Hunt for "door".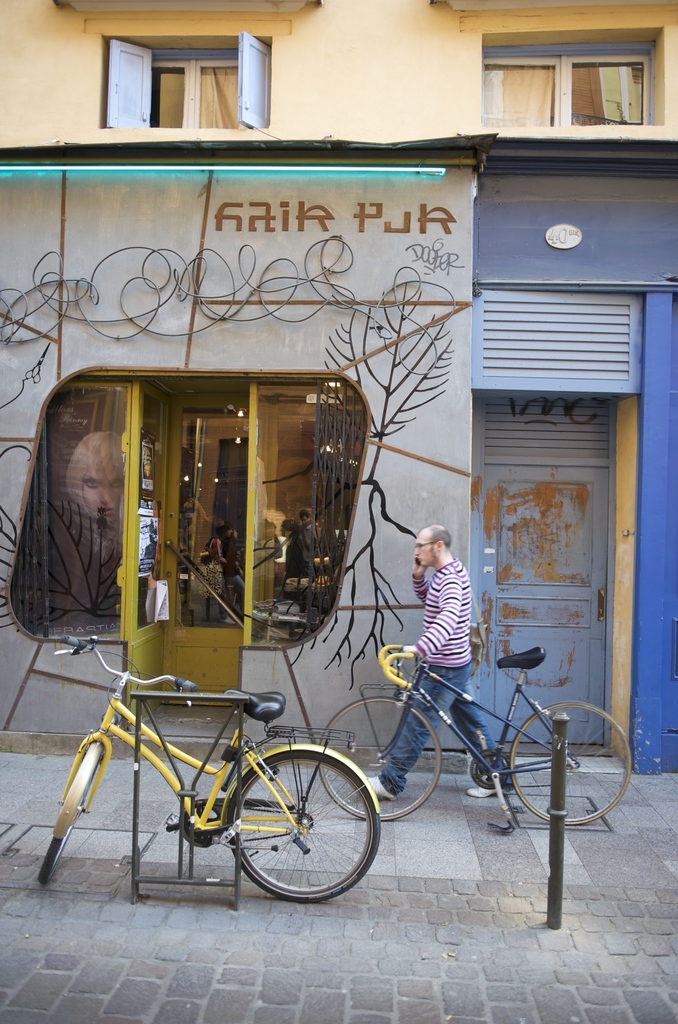
Hunted down at 164/396/248/707.
